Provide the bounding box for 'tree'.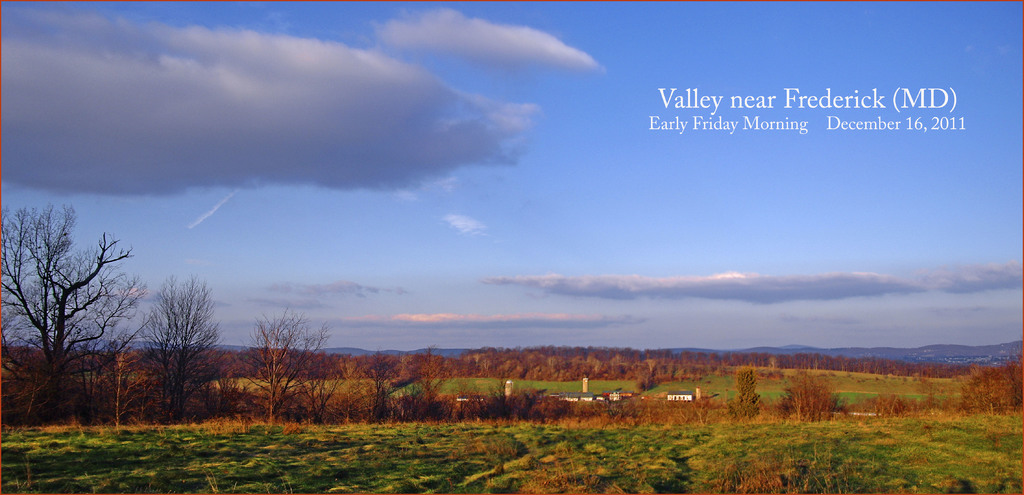
box(0, 202, 148, 425).
